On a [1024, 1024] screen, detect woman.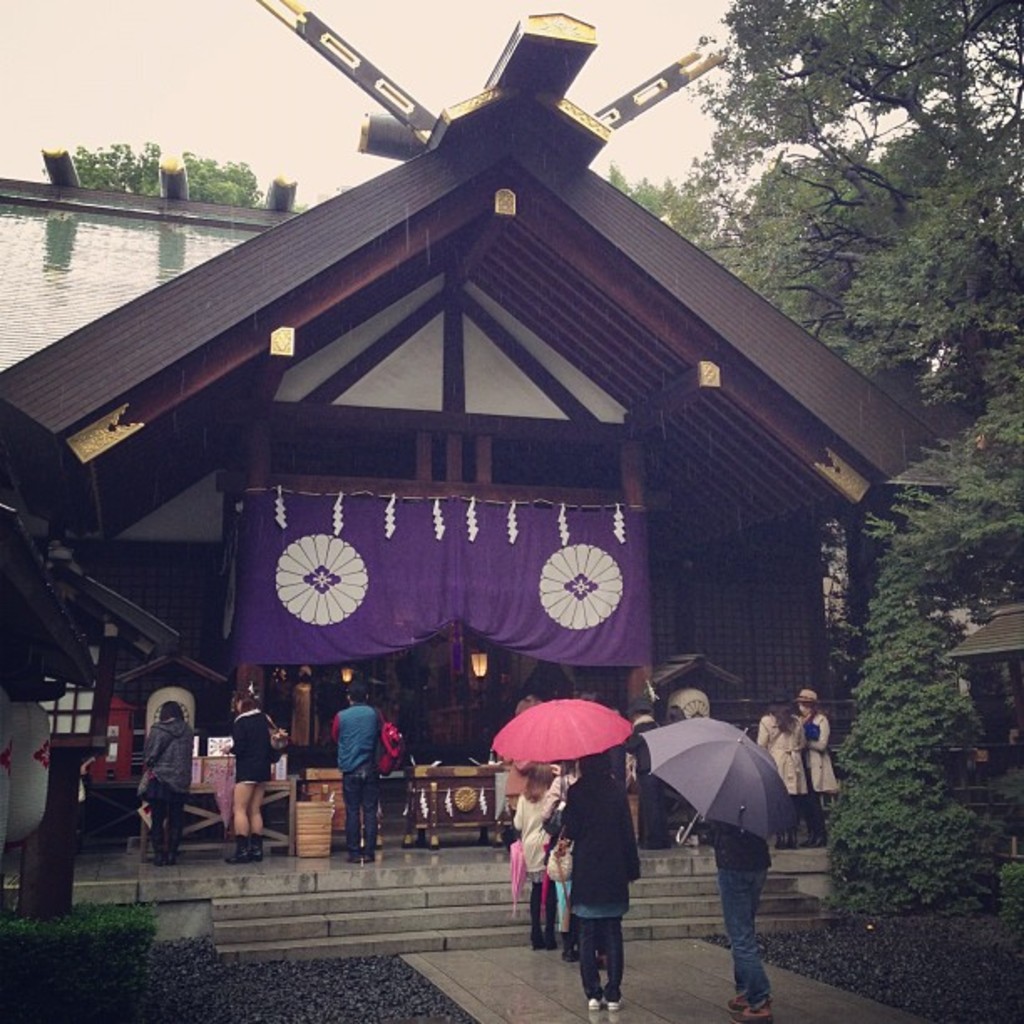
crop(796, 683, 840, 848).
